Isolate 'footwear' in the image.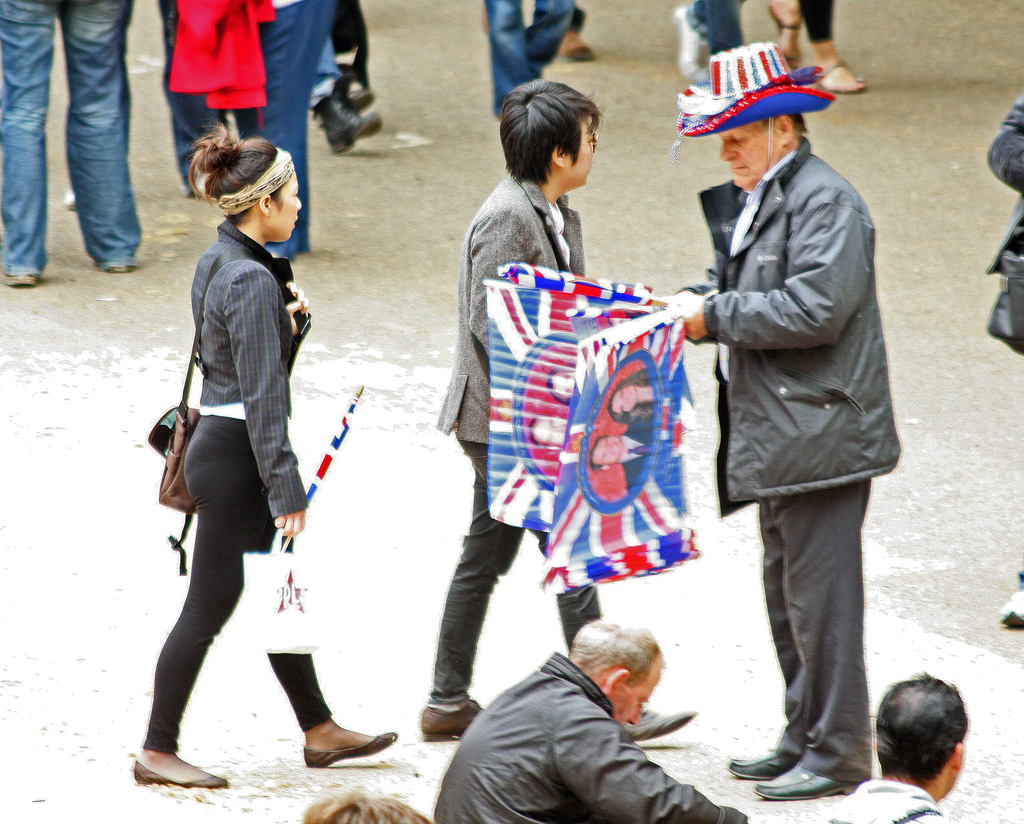
Isolated region: l=628, t=702, r=699, b=741.
